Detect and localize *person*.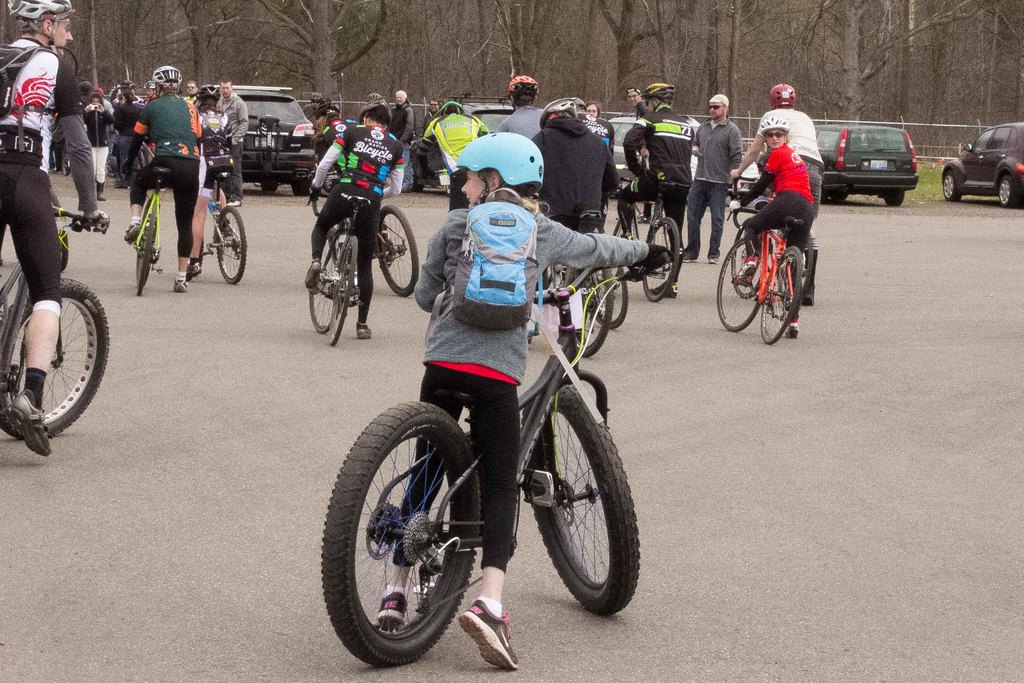
Localized at (620,82,652,128).
